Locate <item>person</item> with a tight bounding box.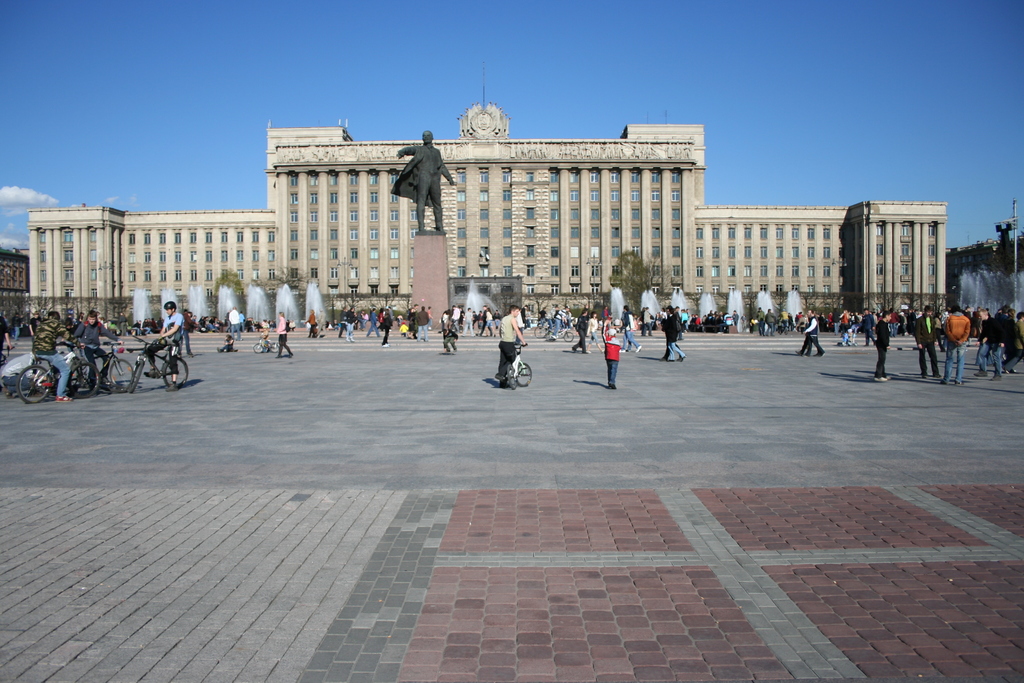
select_region(793, 308, 822, 358).
